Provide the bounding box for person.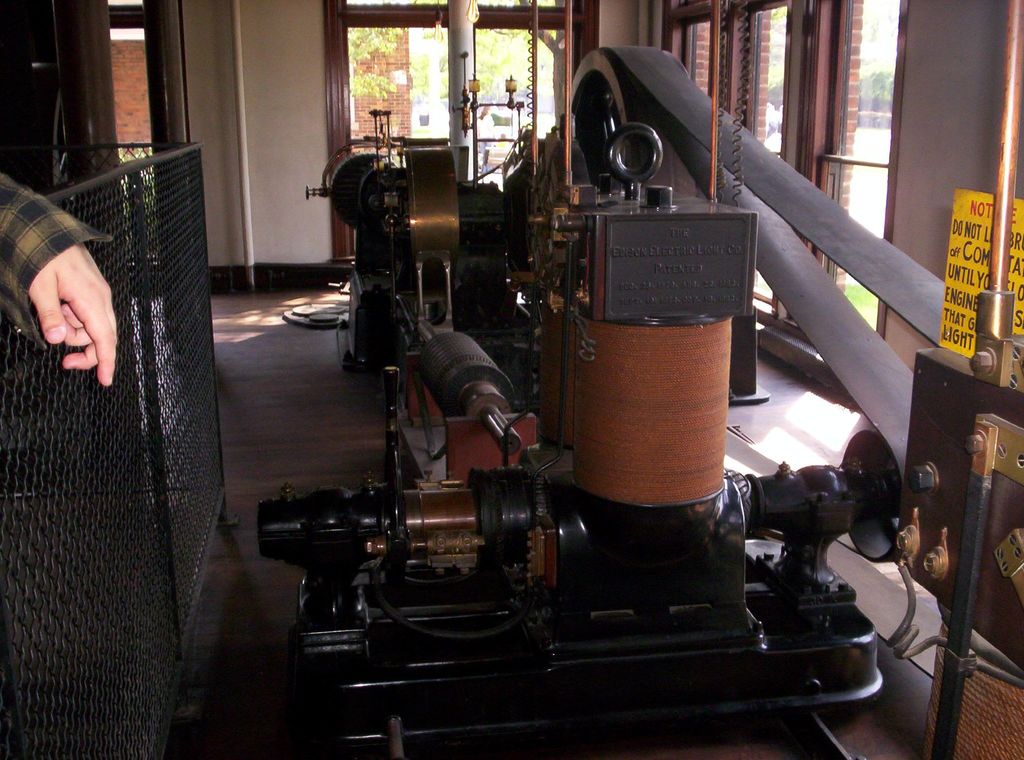
(x1=0, y1=174, x2=116, y2=386).
